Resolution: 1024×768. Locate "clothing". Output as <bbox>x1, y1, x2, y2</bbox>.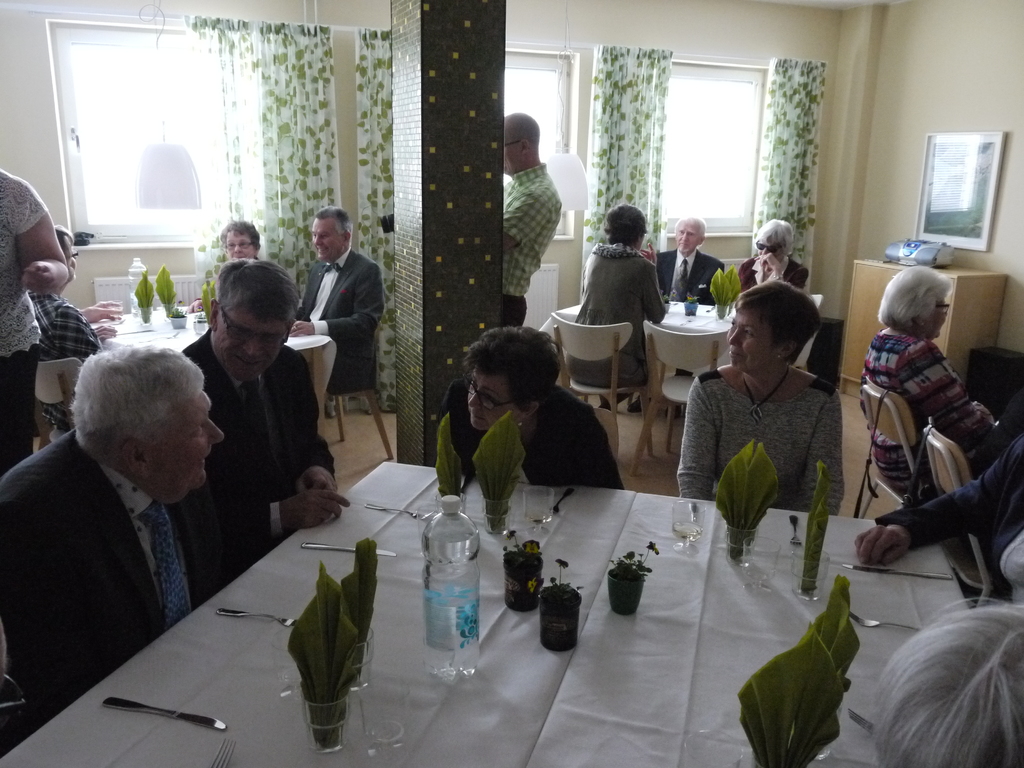
<bbox>737, 255, 809, 294</bbox>.
